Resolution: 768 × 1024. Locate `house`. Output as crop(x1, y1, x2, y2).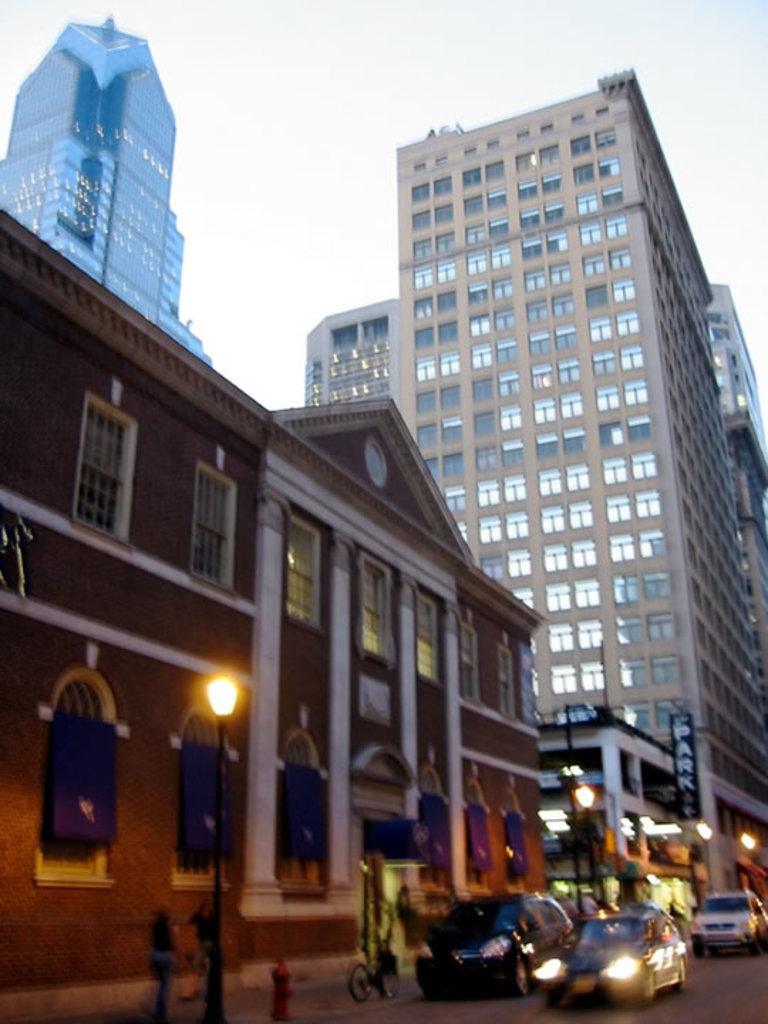
crop(73, 292, 562, 970).
